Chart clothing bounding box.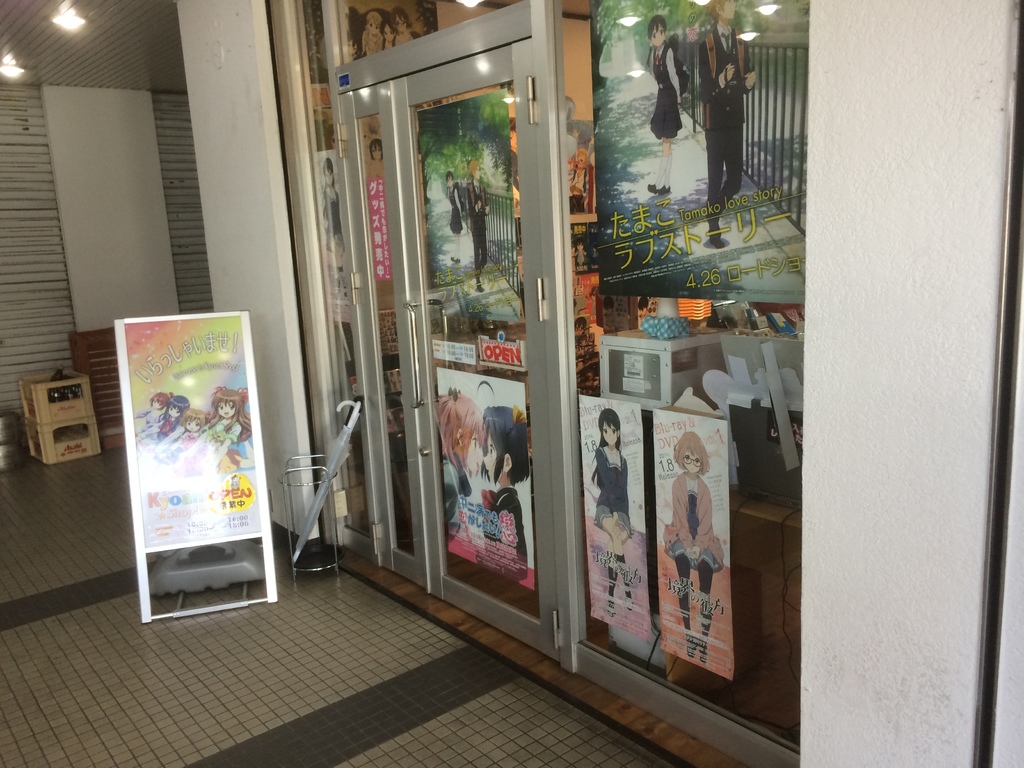
Charted: select_region(445, 179, 467, 234).
